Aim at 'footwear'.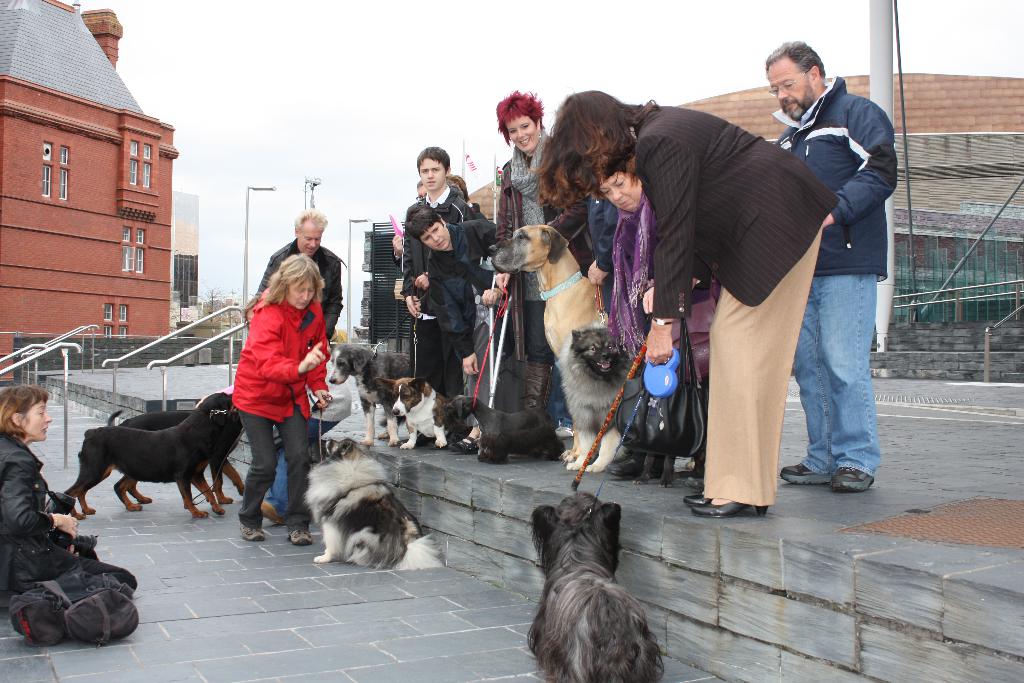
Aimed at box(691, 497, 767, 518).
